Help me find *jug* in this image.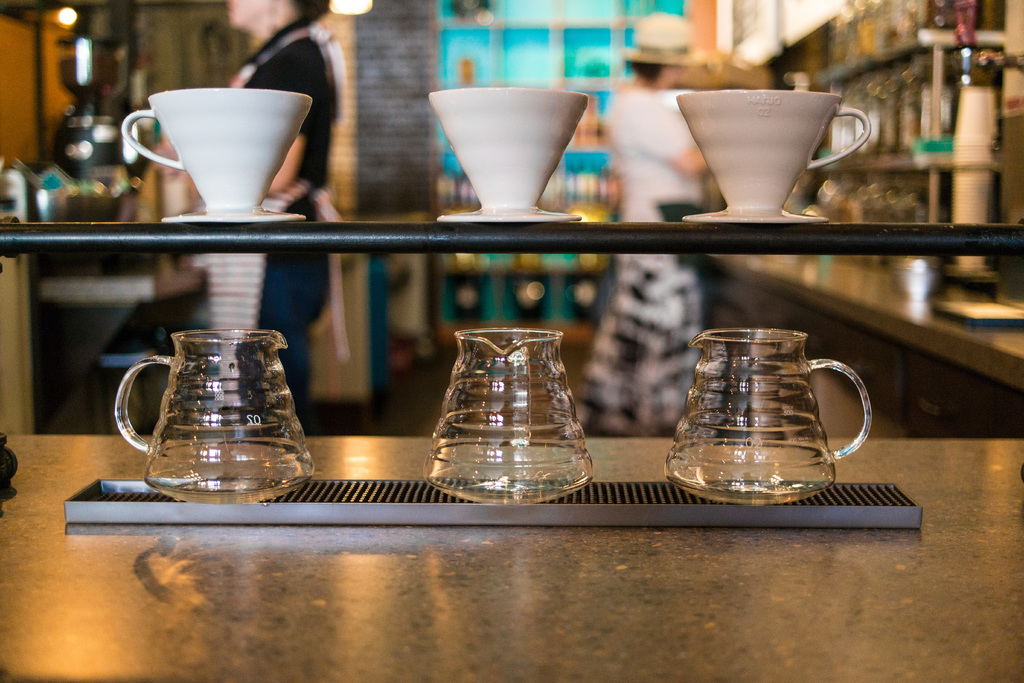
Found it: 114, 327, 316, 505.
